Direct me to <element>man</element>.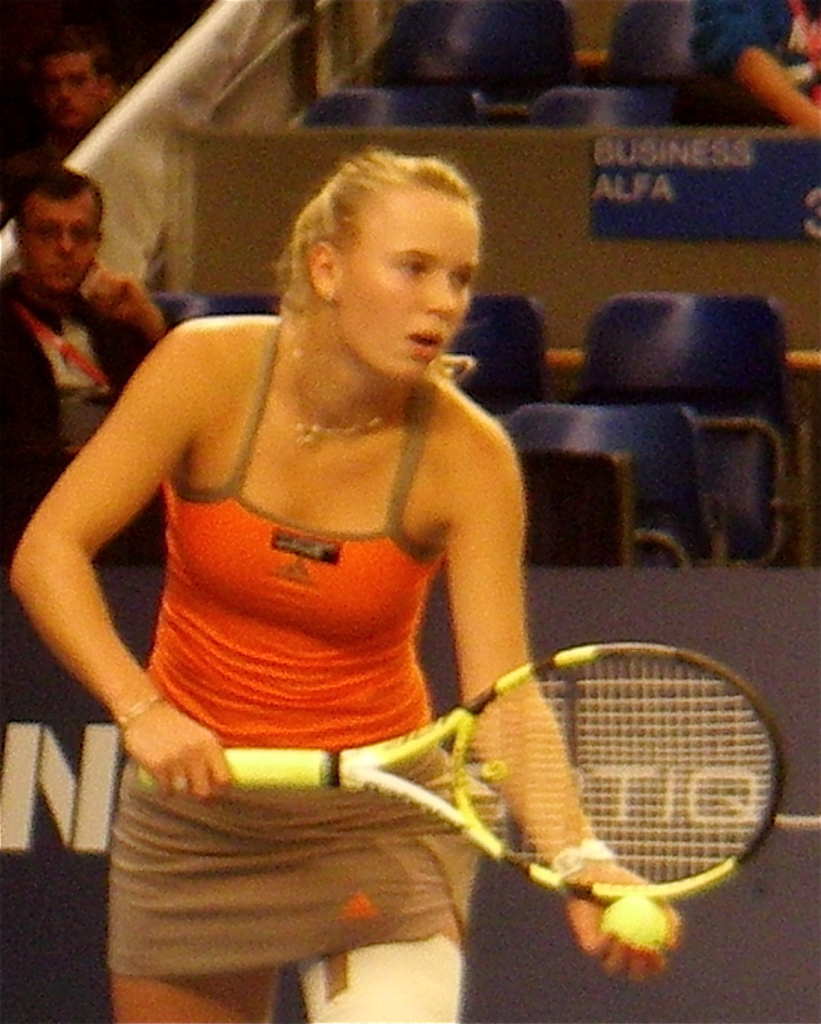
Direction: 0 148 145 388.
